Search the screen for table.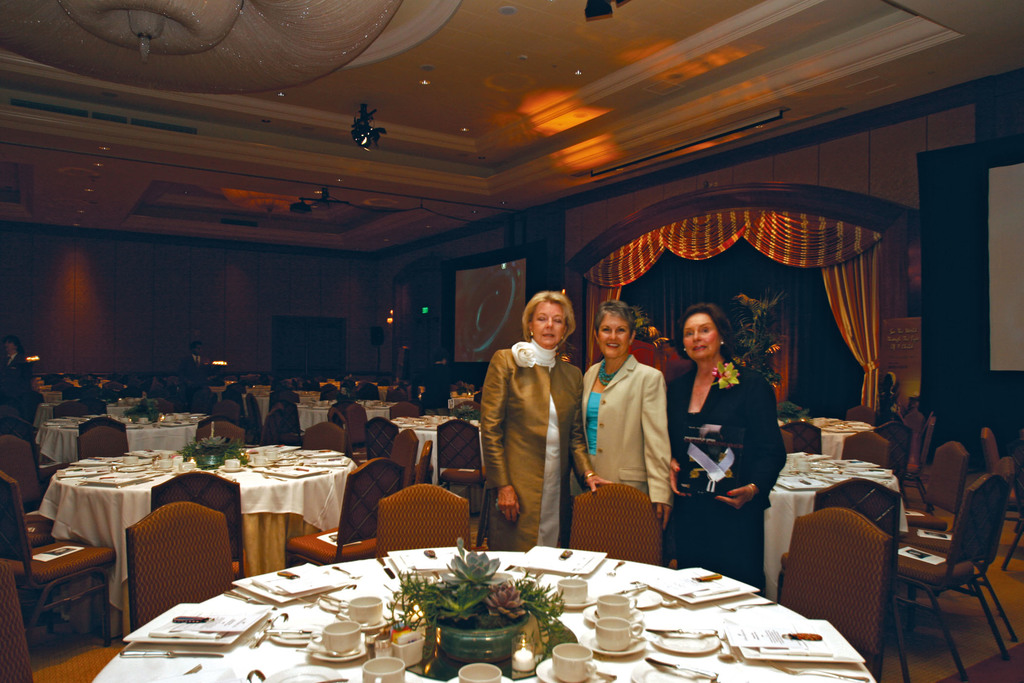
Found at 372/407/500/488.
